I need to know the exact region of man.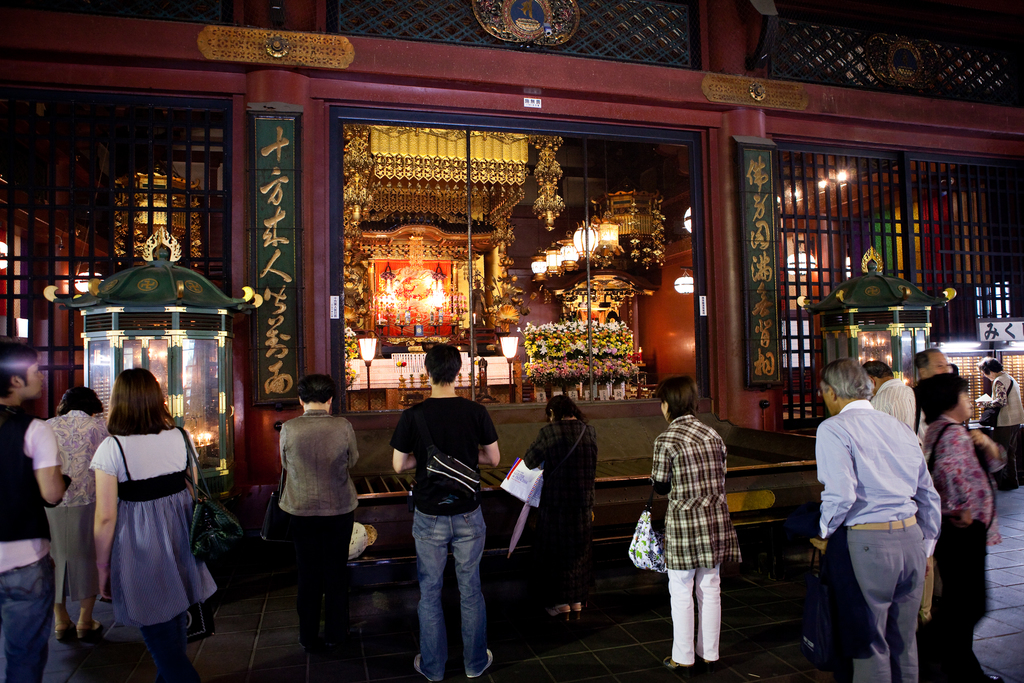
Region: <box>860,359,931,462</box>.
